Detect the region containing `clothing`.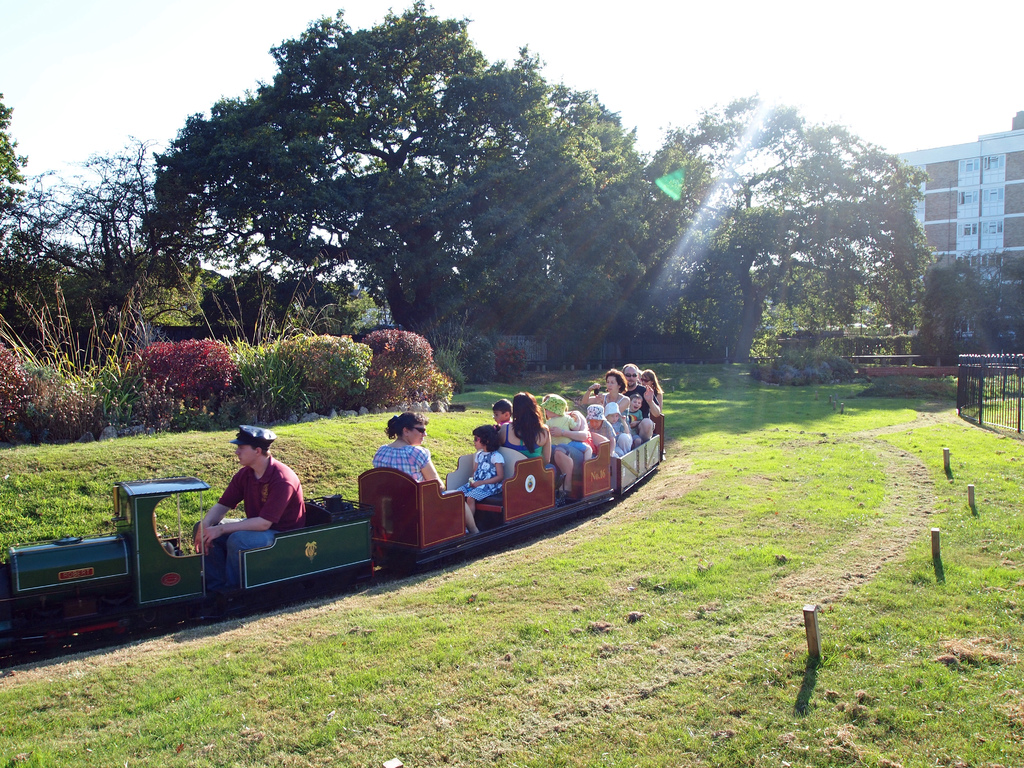
[588, 420, 625, 456].
